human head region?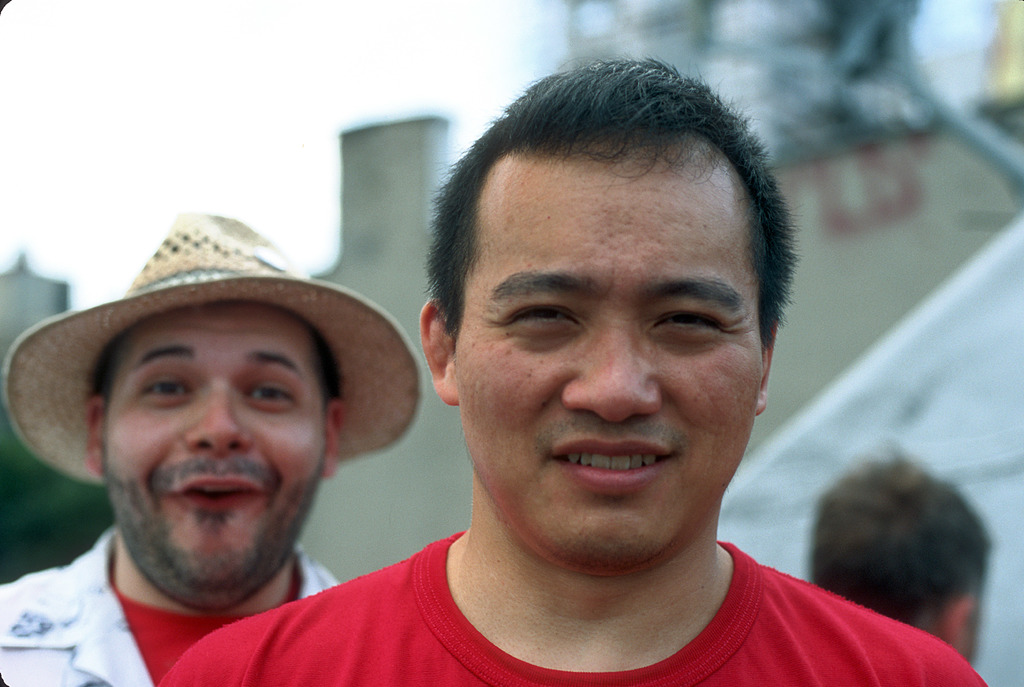
(left=422, top=61, right=781, bottom=521)
